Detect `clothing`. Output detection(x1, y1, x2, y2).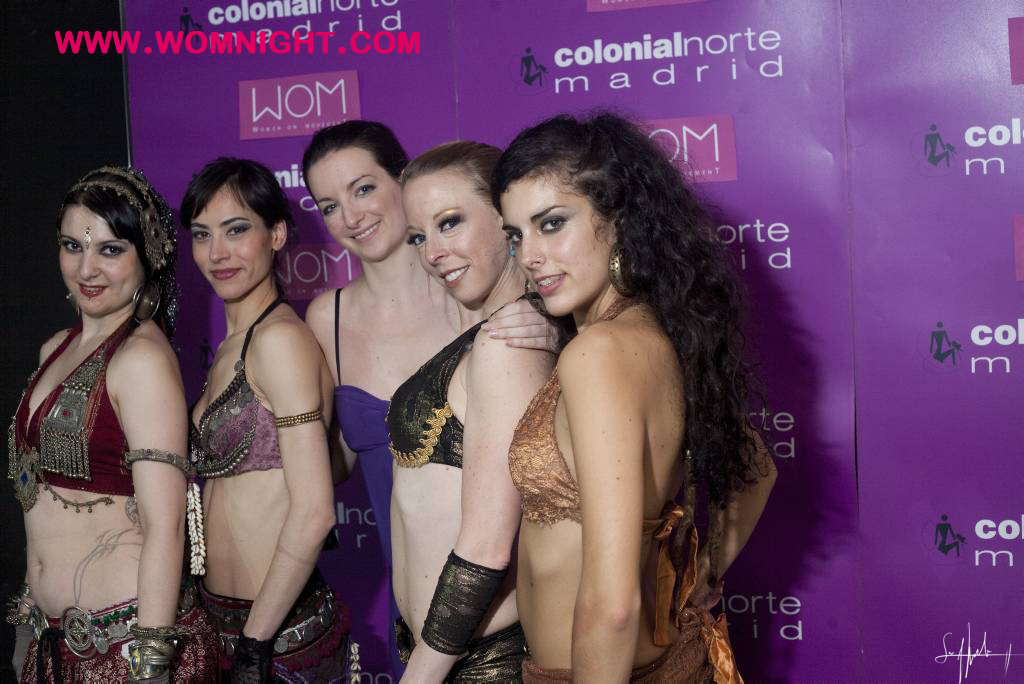
detection(391, 620, 528, 683).
